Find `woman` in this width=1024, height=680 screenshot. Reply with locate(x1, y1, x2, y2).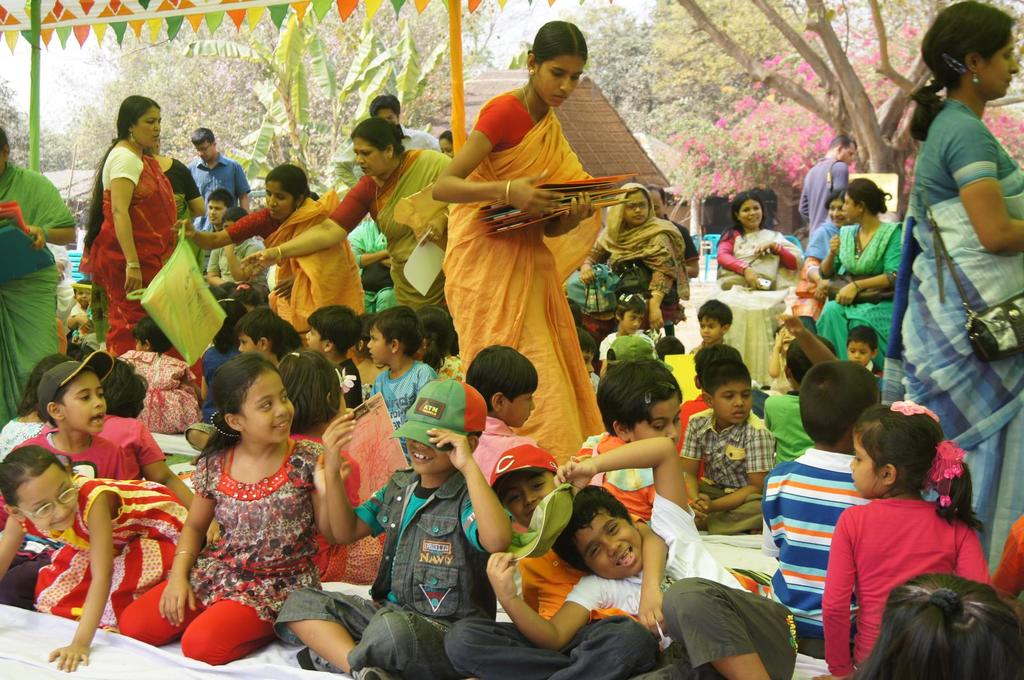
locate(719, 191, 804, 391).
